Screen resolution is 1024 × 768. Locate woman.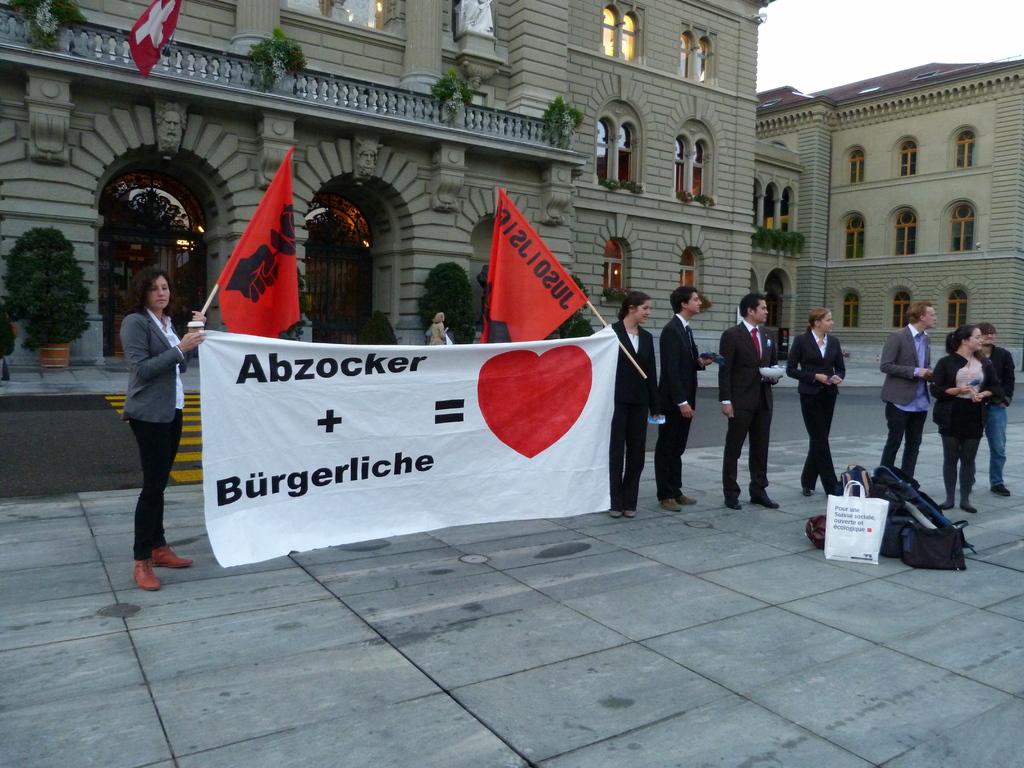
rect(931, 324, 1002, 516).
